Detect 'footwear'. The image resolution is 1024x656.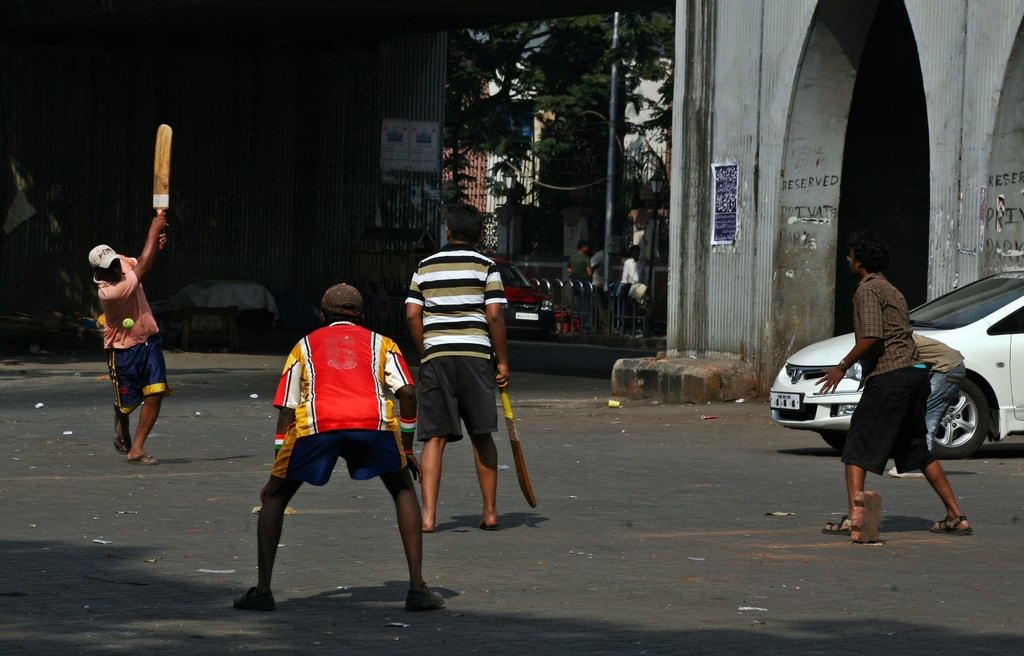
{"x1": 129, "y1": 450, "x2": 159, "y2": 466}.
